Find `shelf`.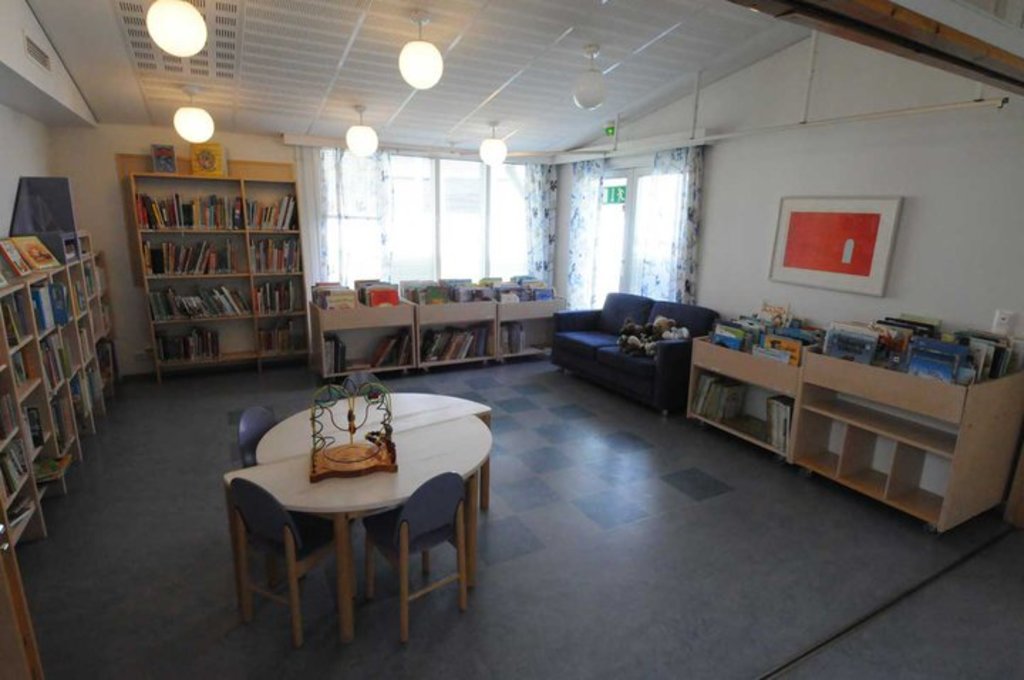
{"x1": 492, "y1": 275, "x2": 585, "y2": 354}.
